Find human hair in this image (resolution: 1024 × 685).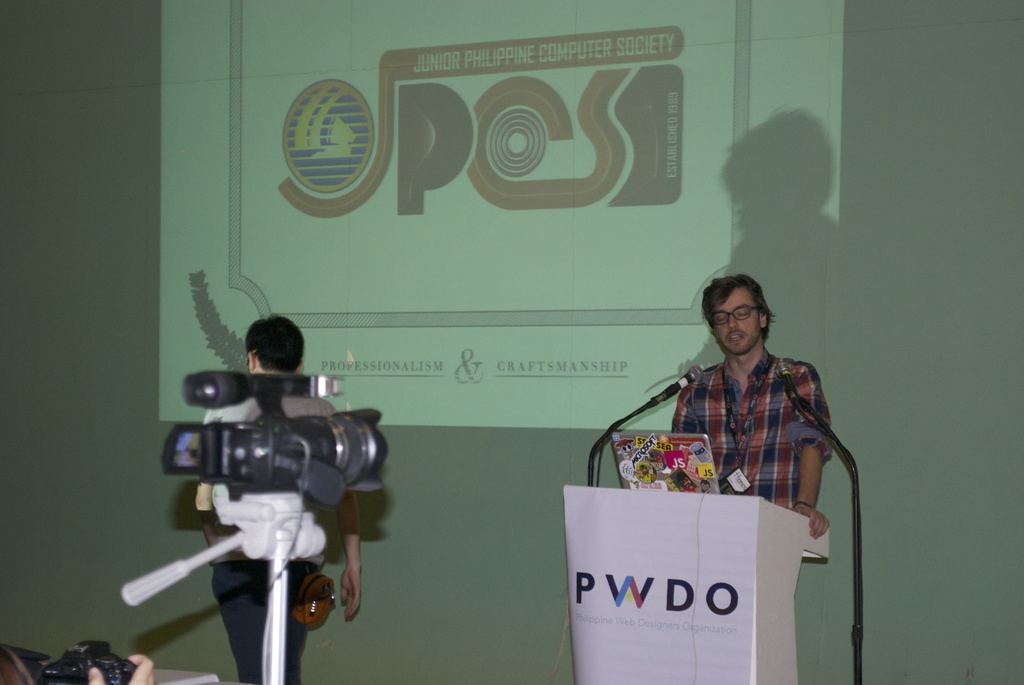
<box>243,313,308,374</box>.
